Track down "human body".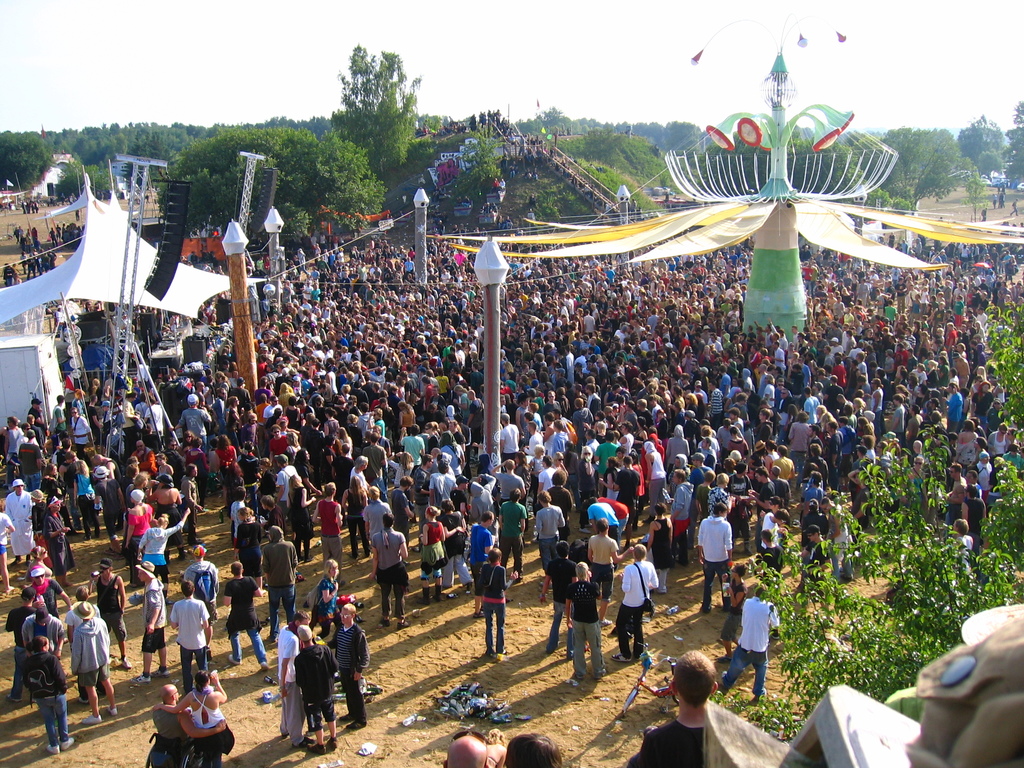
Tracked to [295,644,337,752].
